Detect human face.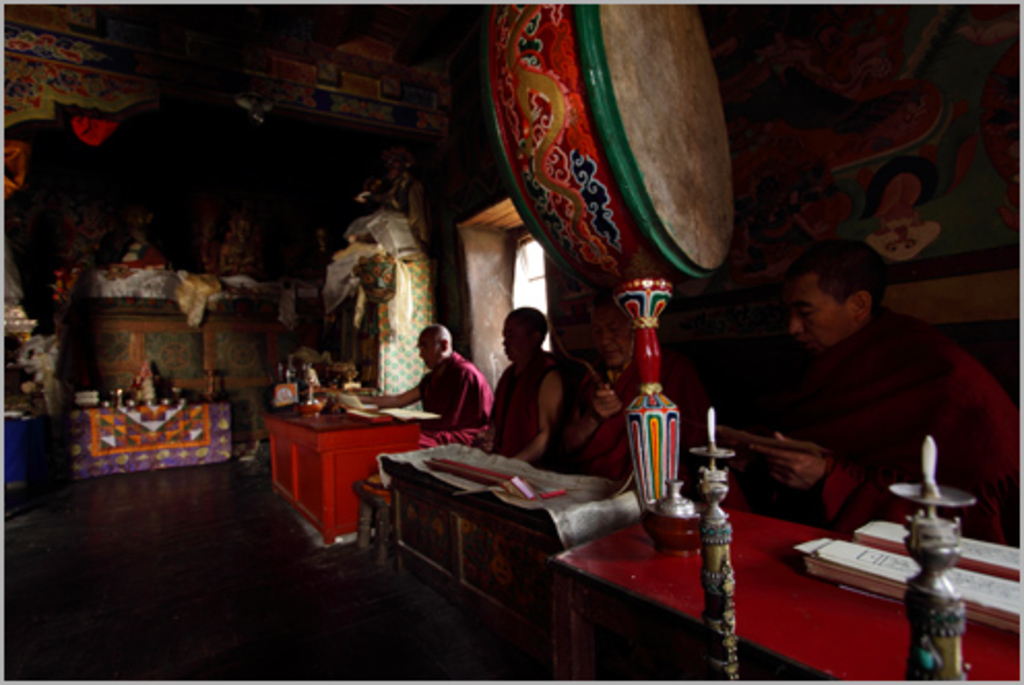
Detected at x1=787, y1=272, x2=857, y2=355.
